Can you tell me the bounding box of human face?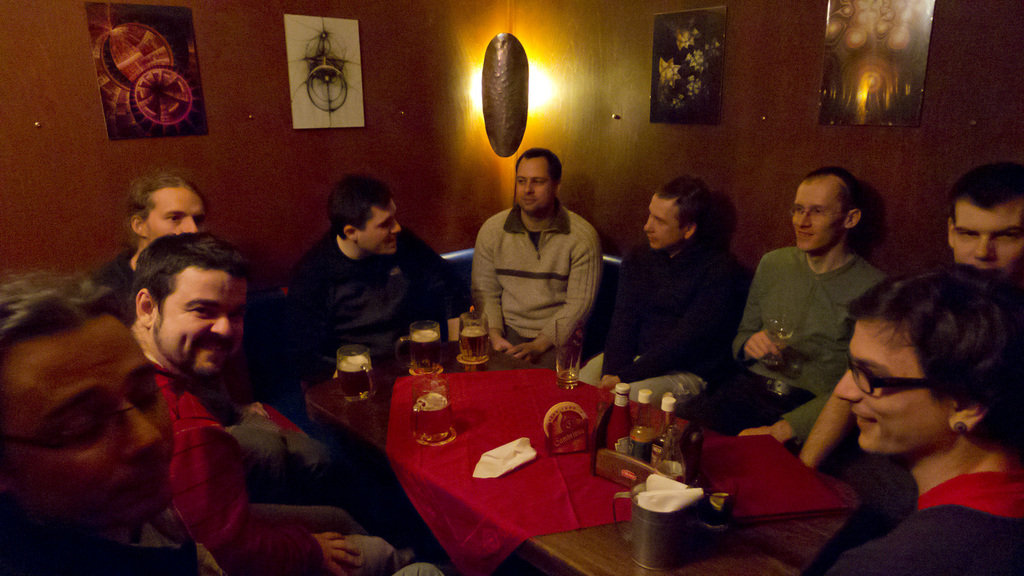
152, 264, 246, 372.
